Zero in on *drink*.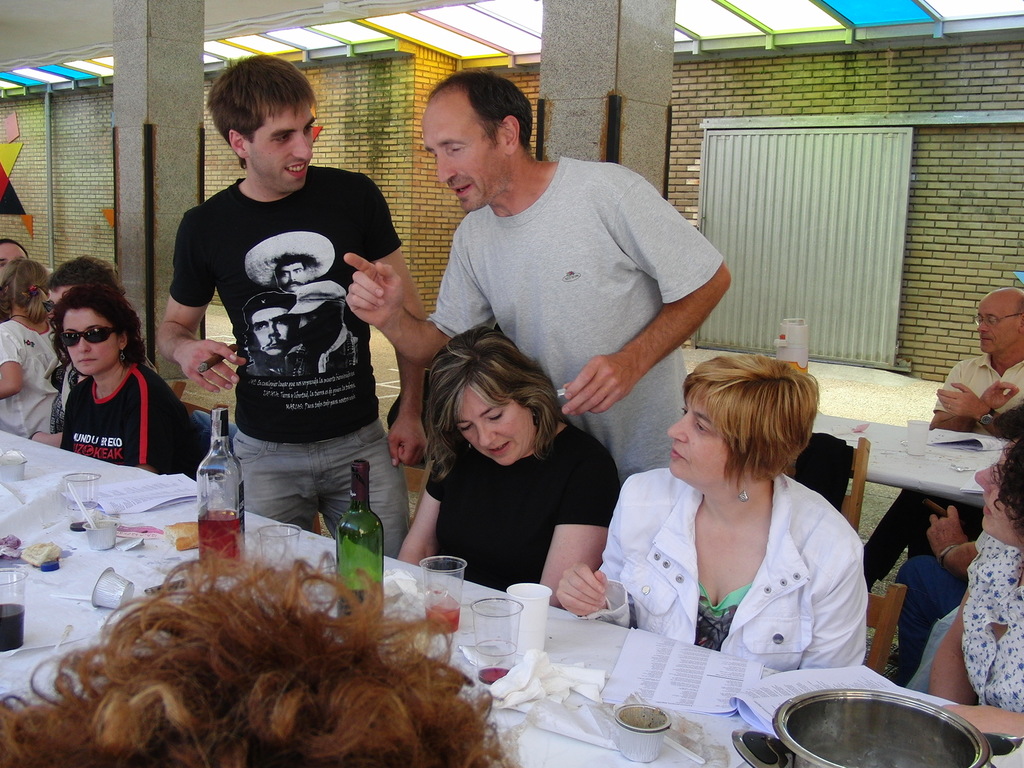
Zeroed in: <region>1, 600, 27, 656</region>.
